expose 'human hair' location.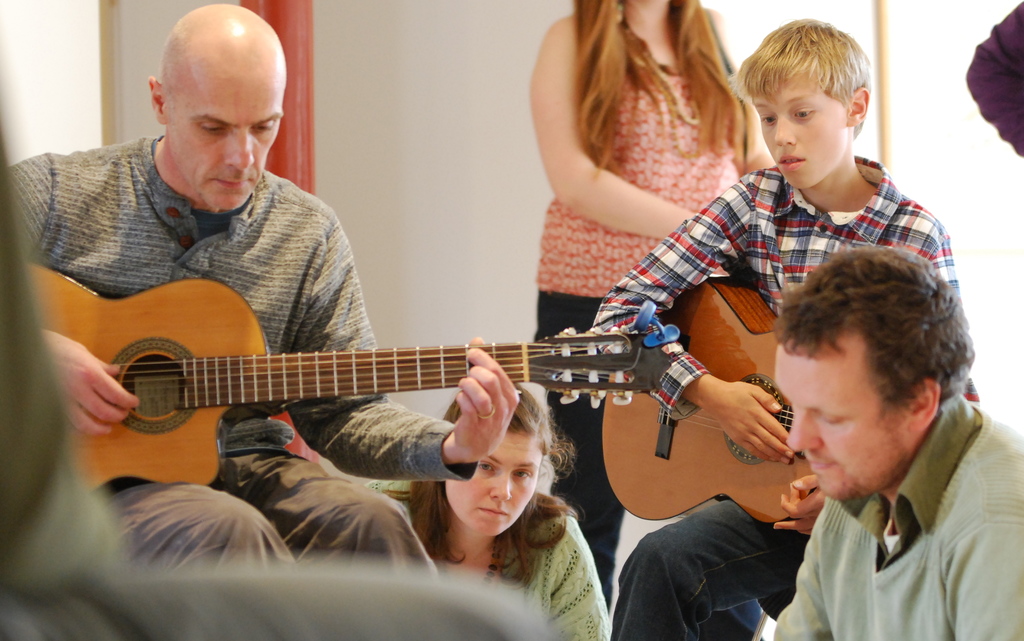
Exposed at [751,25,877,156].
